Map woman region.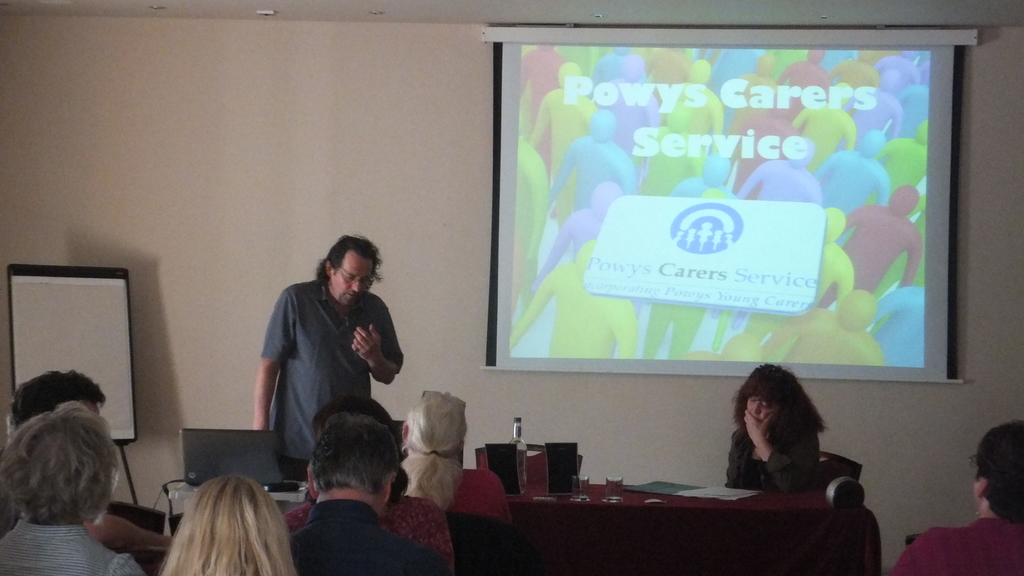
Mapped to (0,401,149,575).
